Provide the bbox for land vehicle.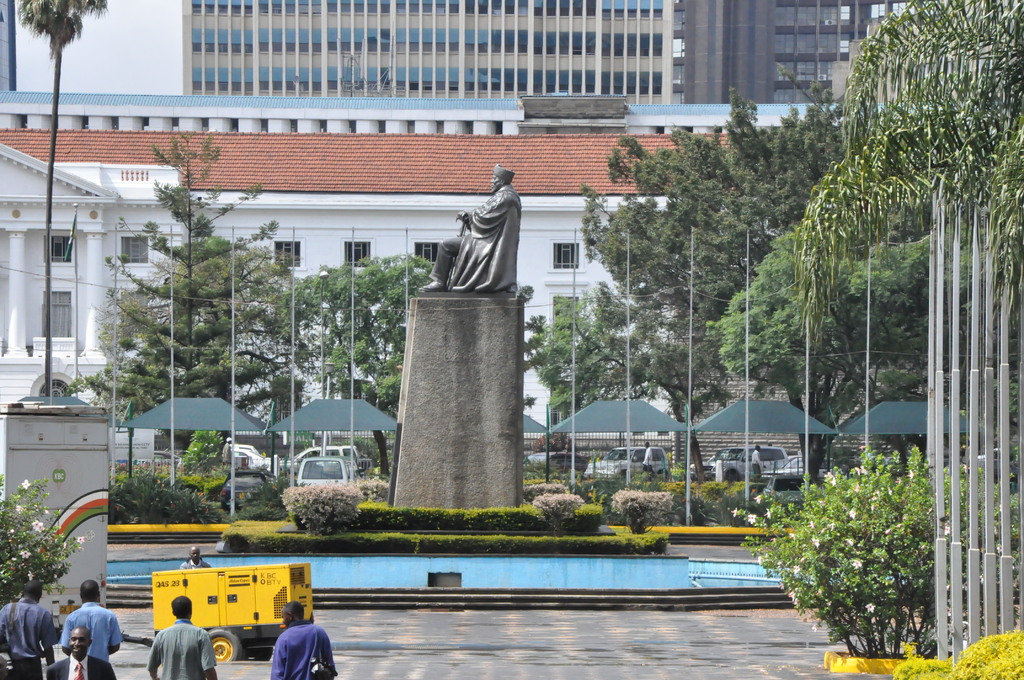
box(695, 447, 790, 478).
